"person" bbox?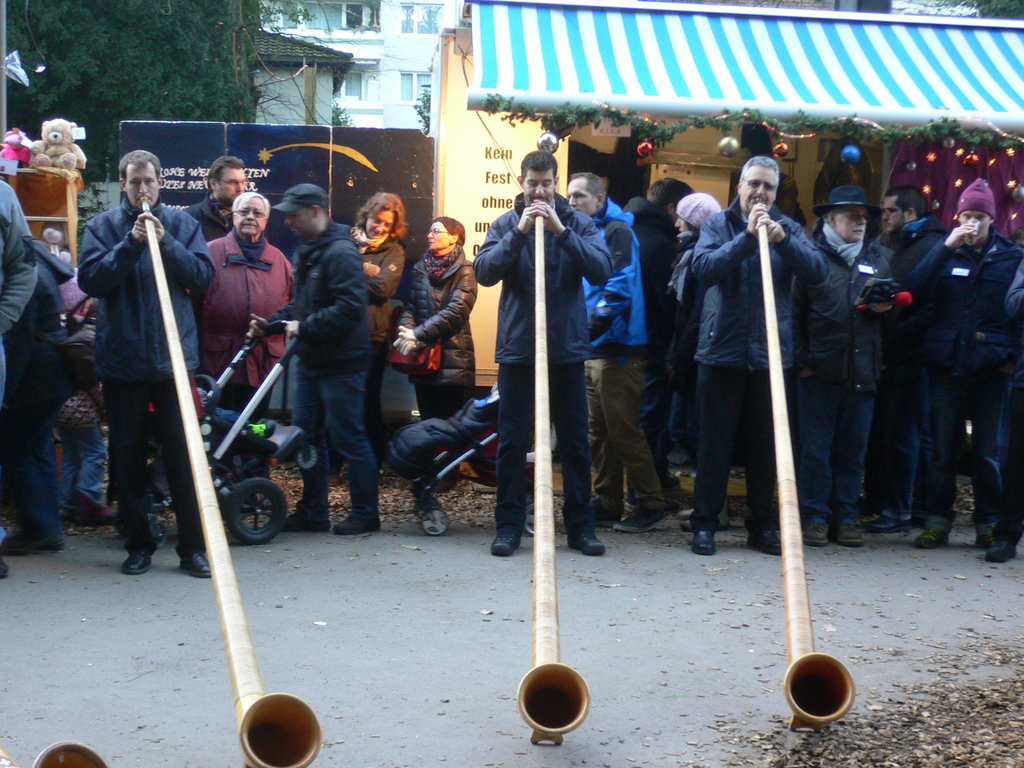
BBox(344, 186, 421, 509)
